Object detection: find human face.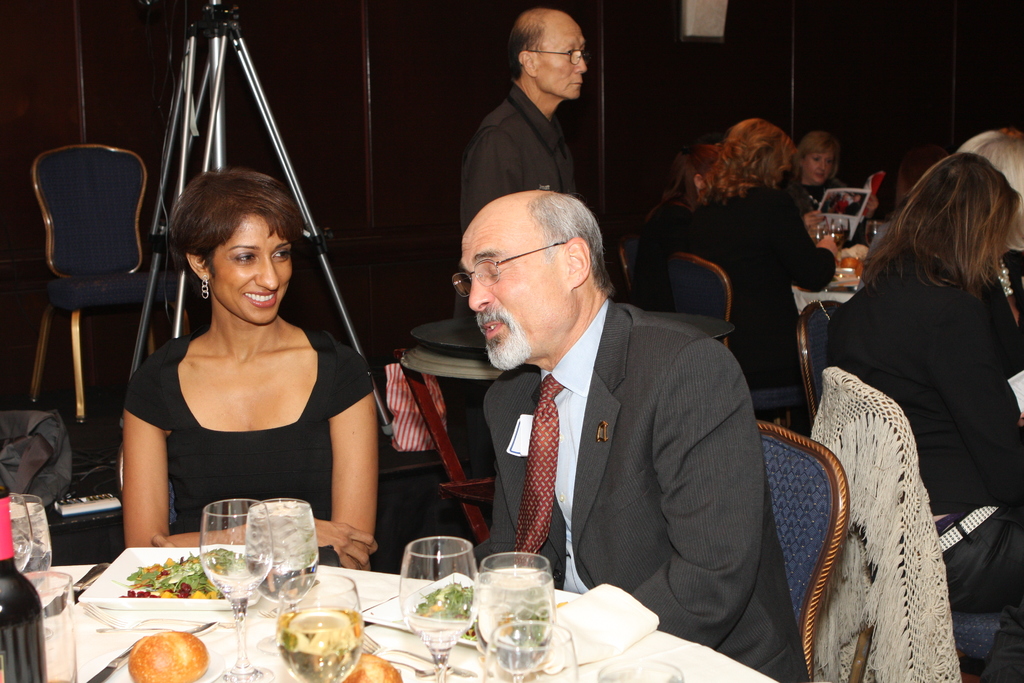
<box>536,15,584,102</box>.
